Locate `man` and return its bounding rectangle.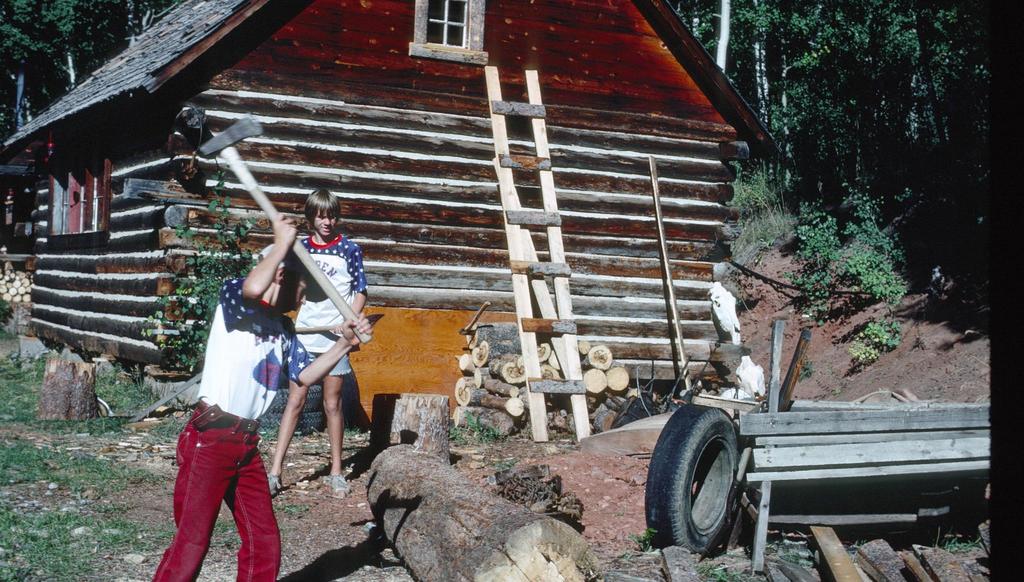
select_region(150, 210, 374, 581).
